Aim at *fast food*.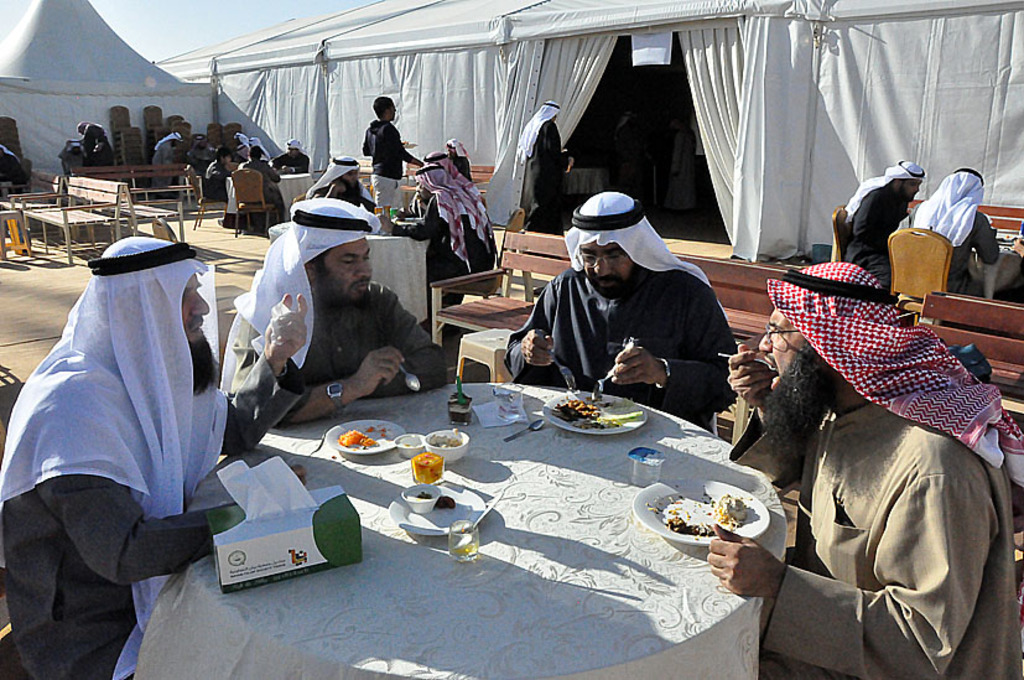
Aimed at box=[714, 489, 748, 526].
